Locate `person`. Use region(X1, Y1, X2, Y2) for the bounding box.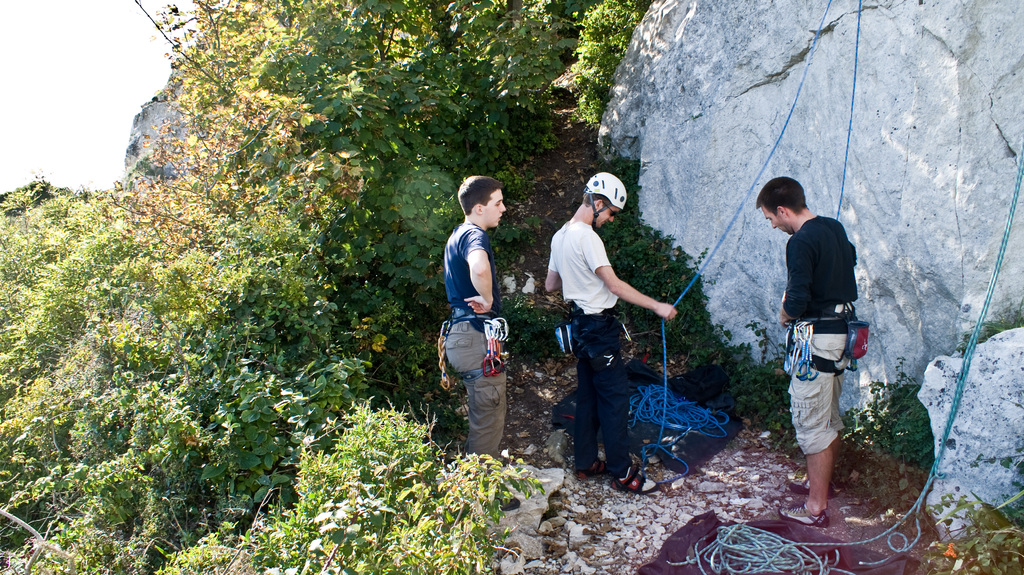
region(431, 176, 510, 450).
